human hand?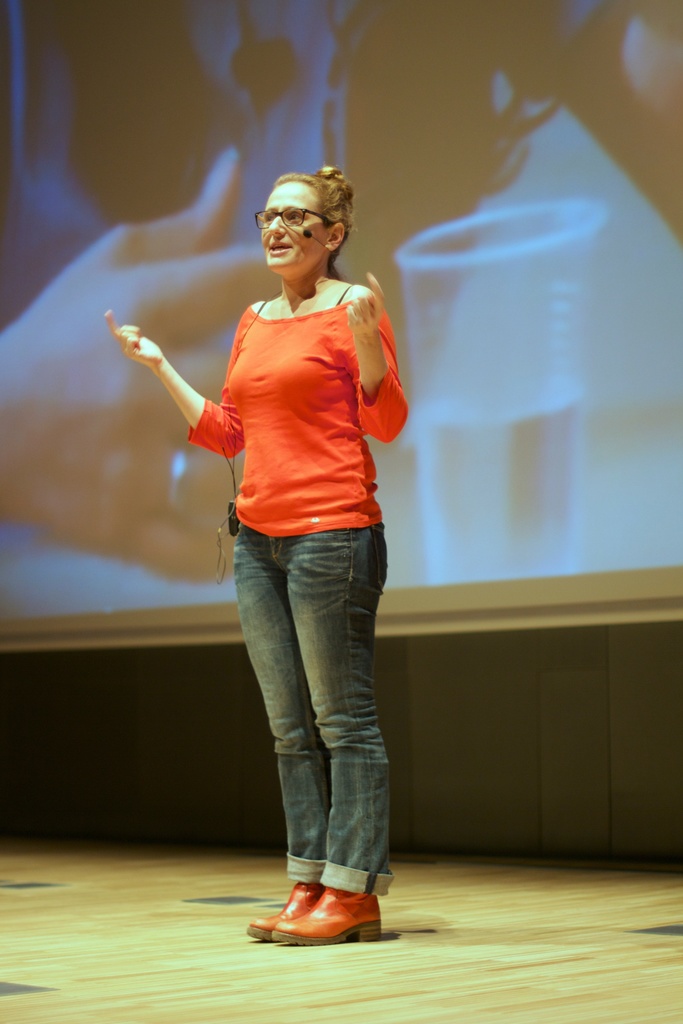
[left=342, top=271, right=384, bottom=340]
